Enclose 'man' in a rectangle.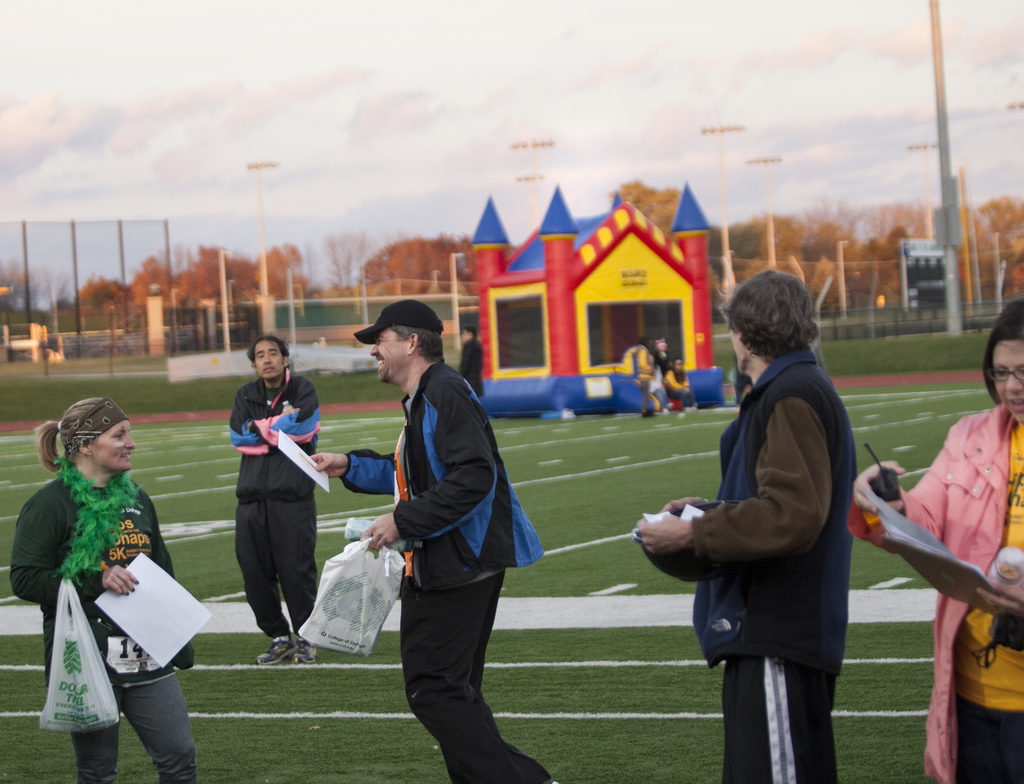
[223, 324, 328, 664].
